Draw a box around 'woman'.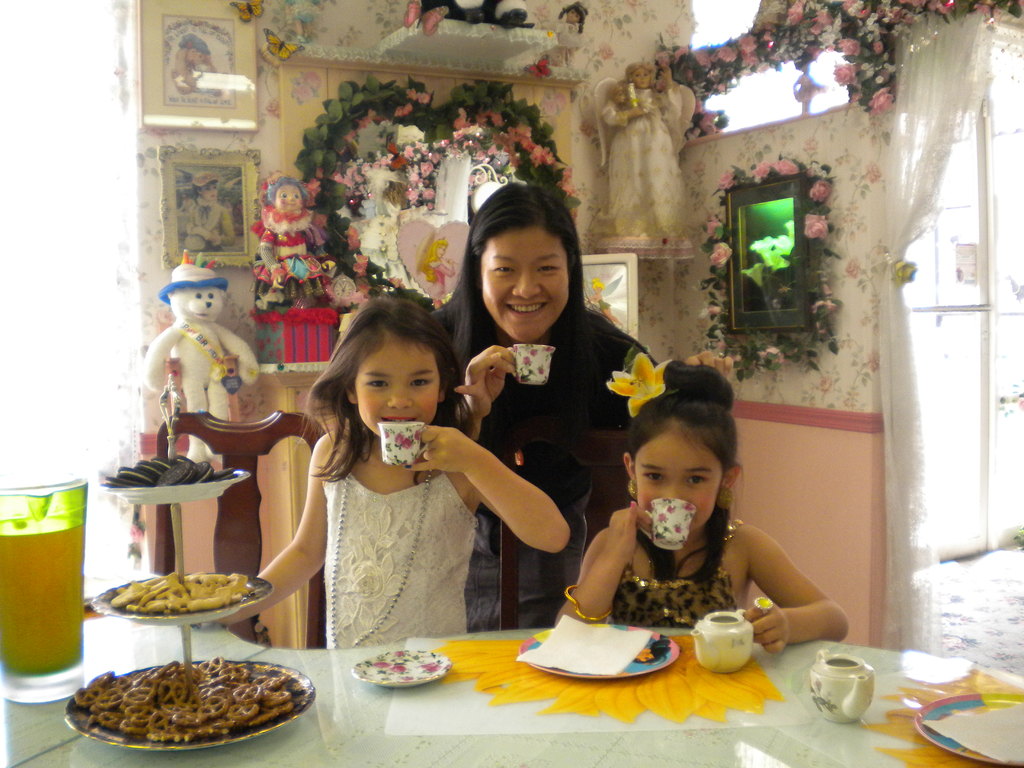
[left=438, top=193, right=649, bottom=622].
